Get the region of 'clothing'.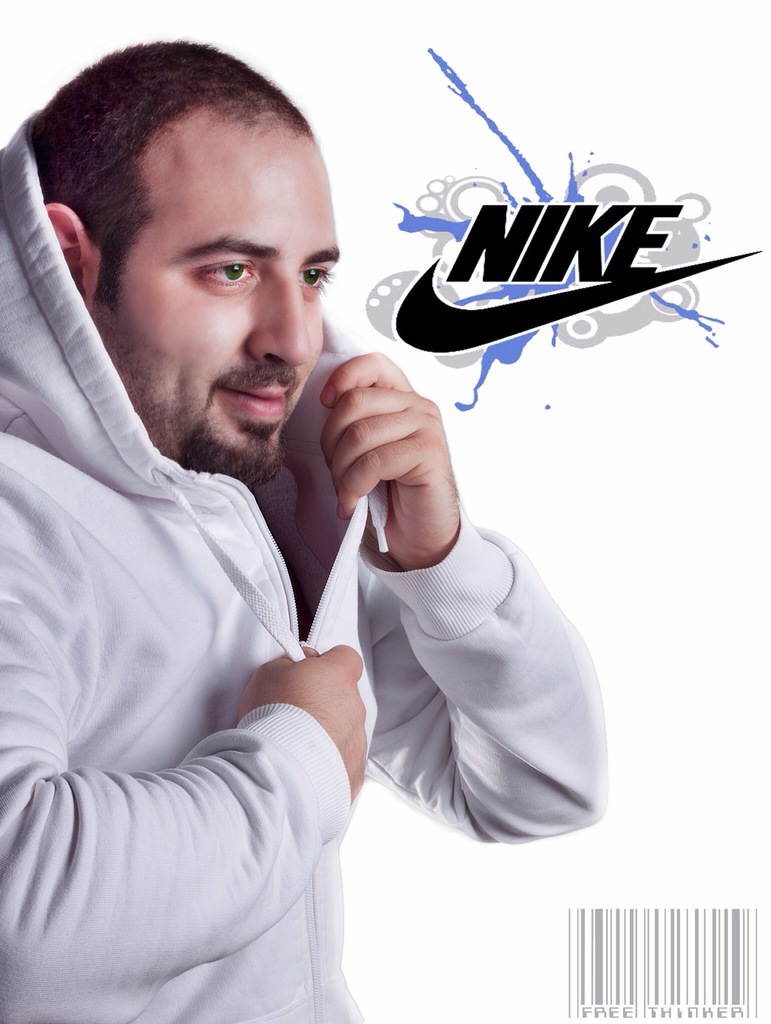
x1=12, y1=193, x2=551, y2=984.
